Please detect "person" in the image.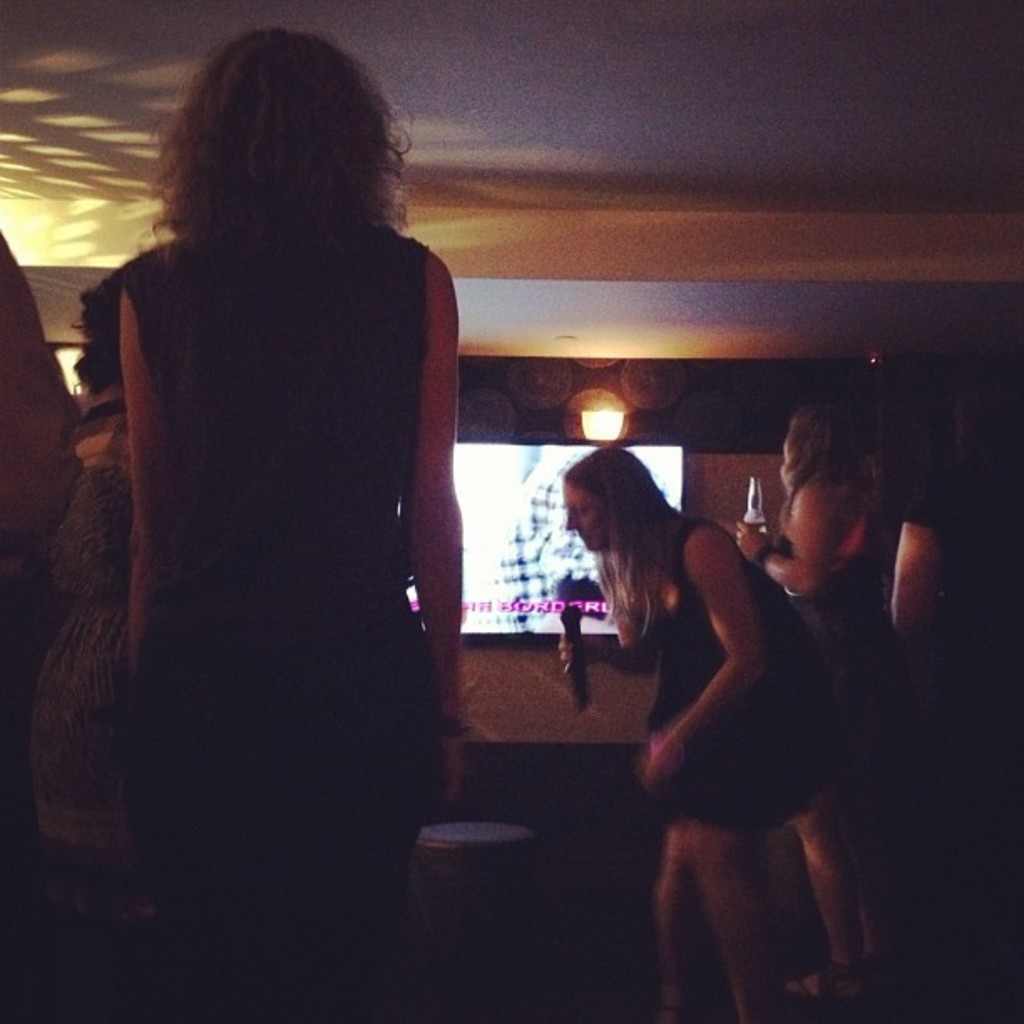
left=728, top=402, right=893, bottom=1006.
